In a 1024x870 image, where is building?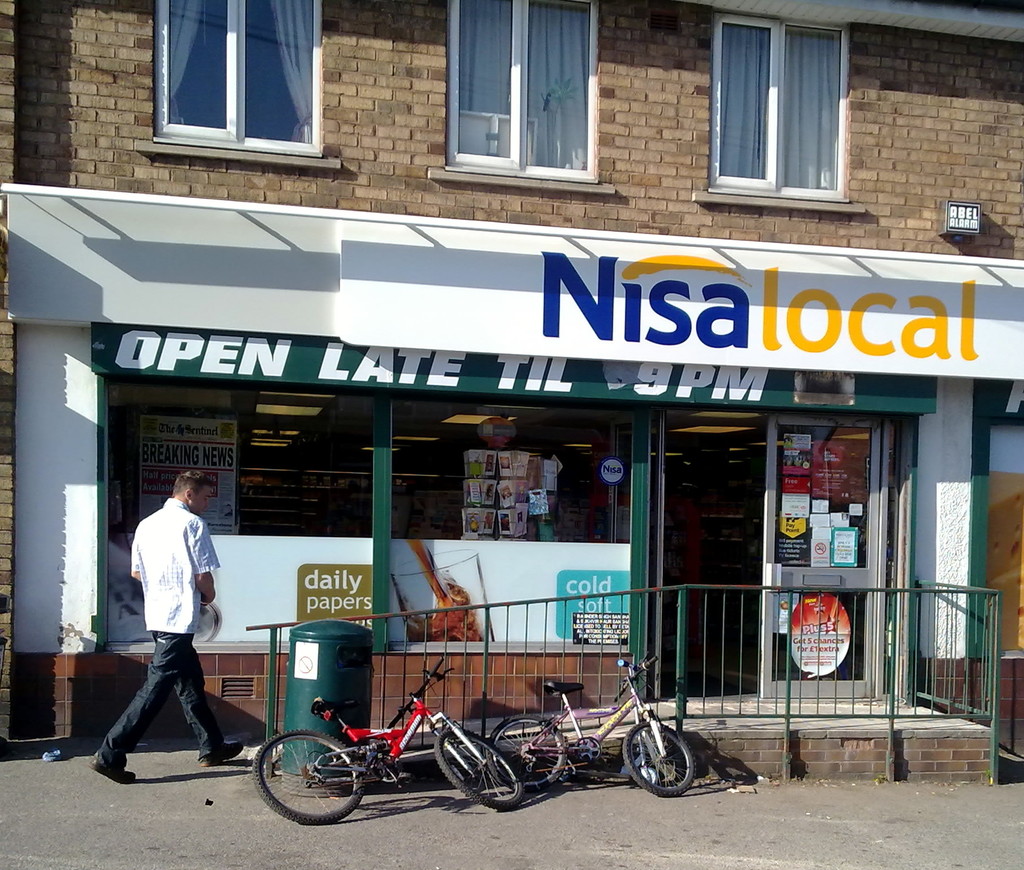
0/1/1023/784.
